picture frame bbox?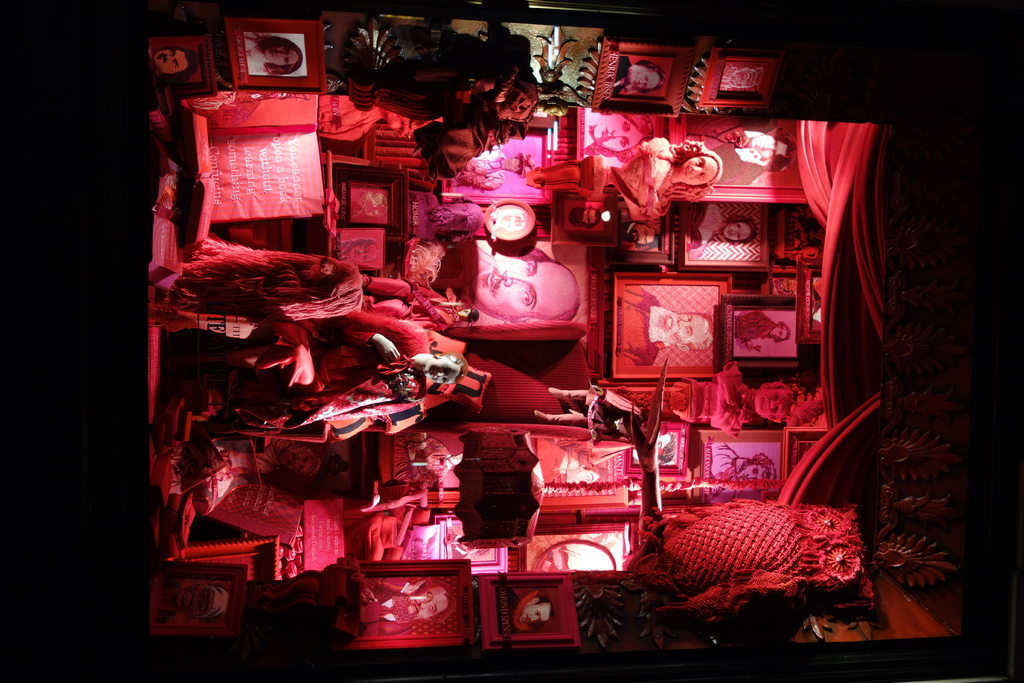
<region>254, 425, 362, 493</region>
